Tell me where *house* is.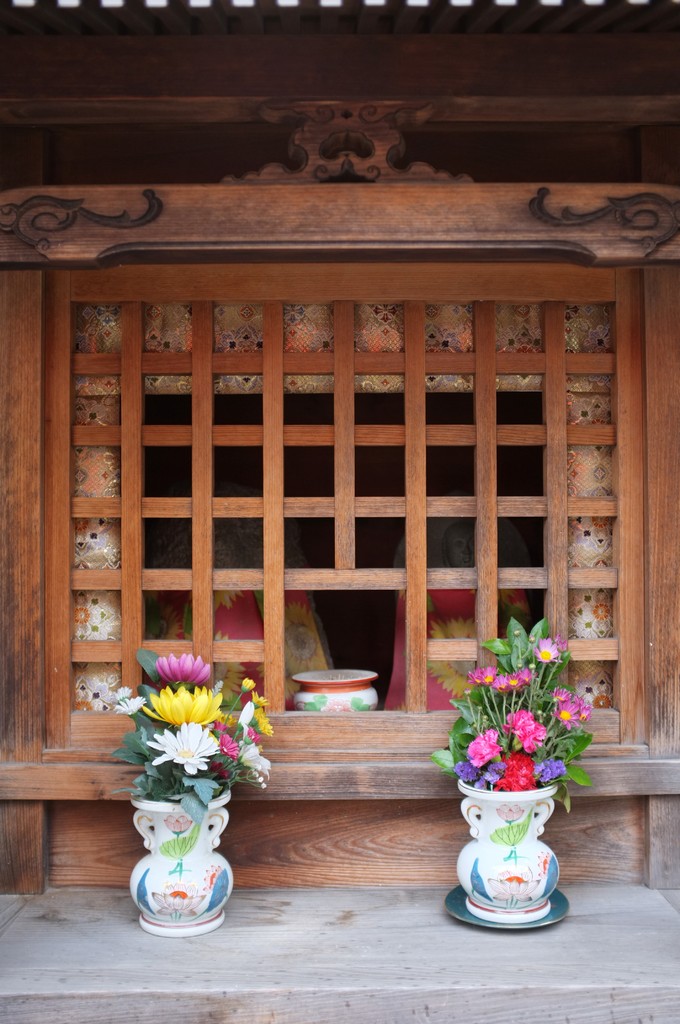
*house* is at detection(2, 0, 679, 888).
